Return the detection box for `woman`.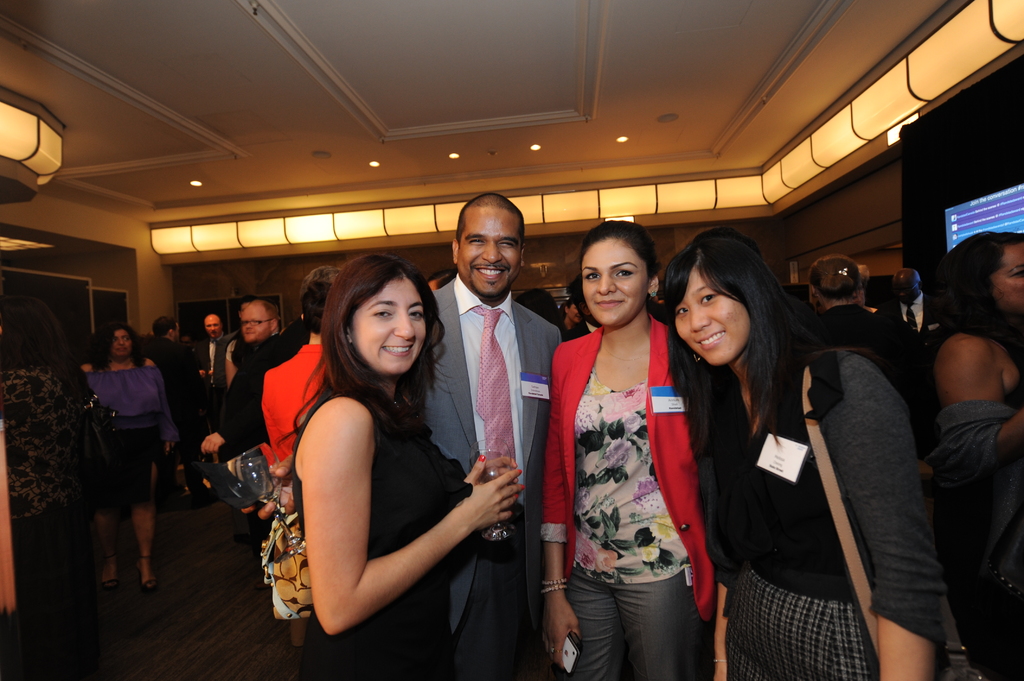
rect(951, 228, 1023, 641).
